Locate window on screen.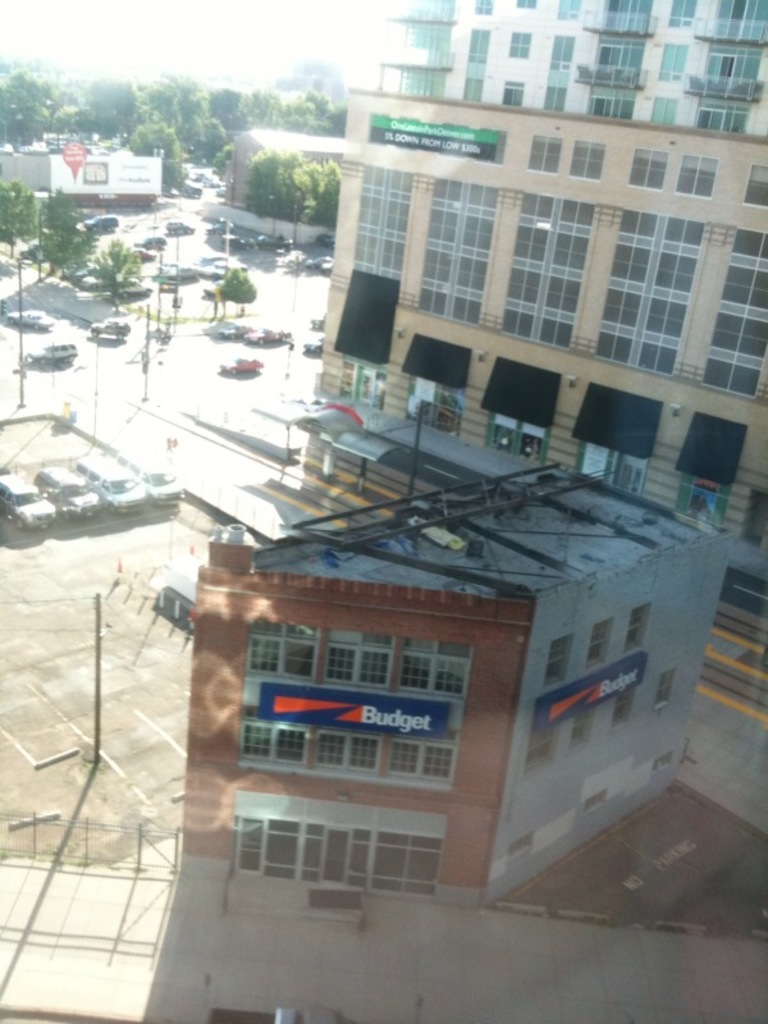
On screen at [623, 599, 652, 657].
